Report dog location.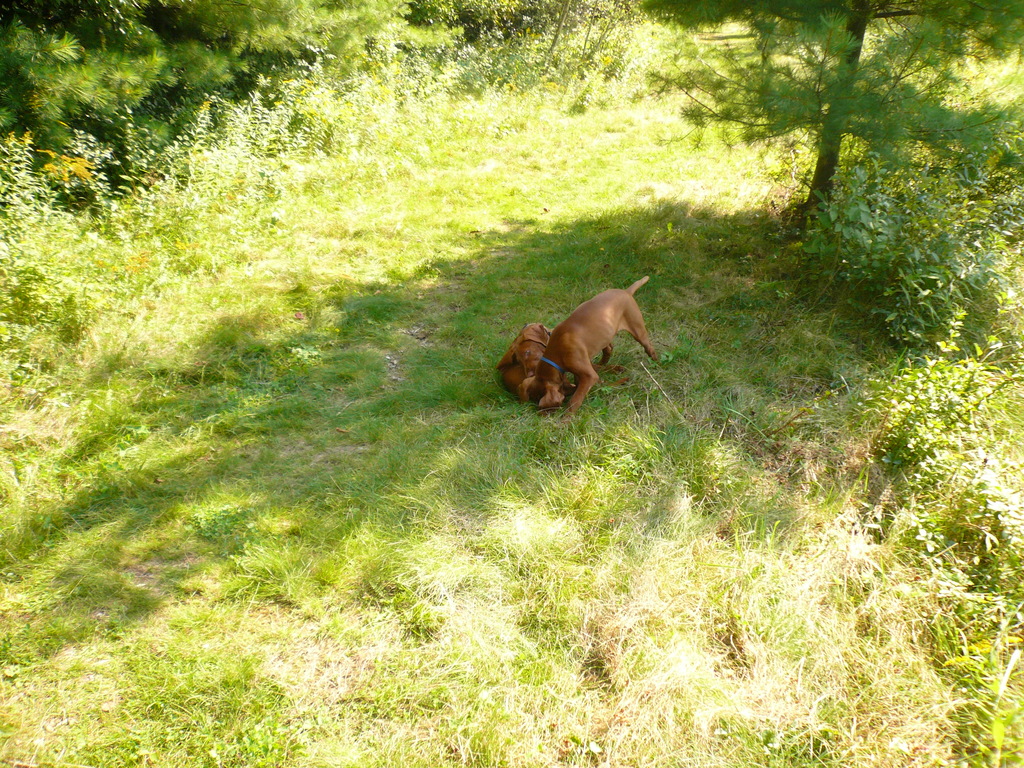
Report: (531, 276, 662, 419).
